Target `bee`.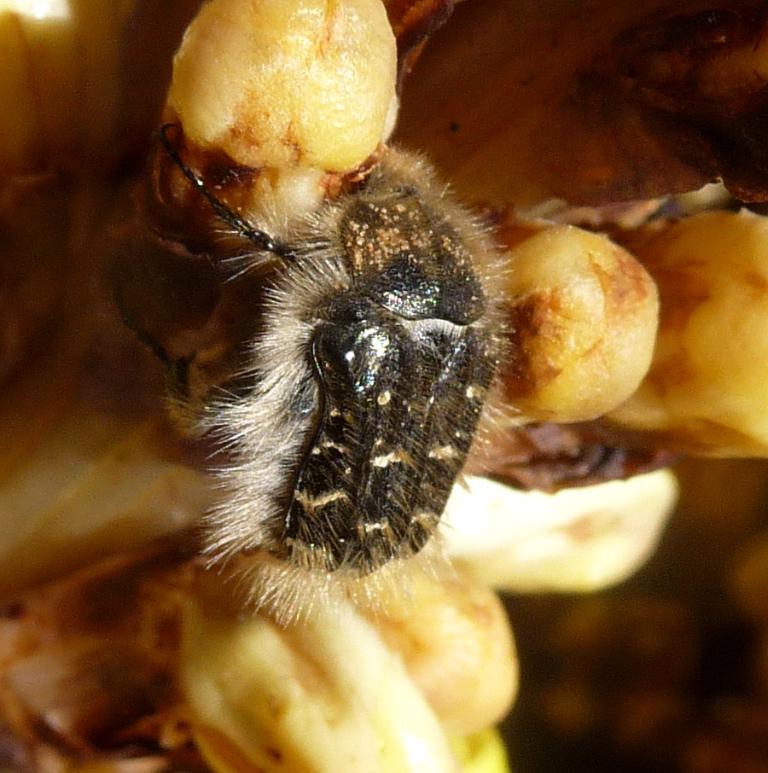
Target region: detection(175, 64, 553, 665).
